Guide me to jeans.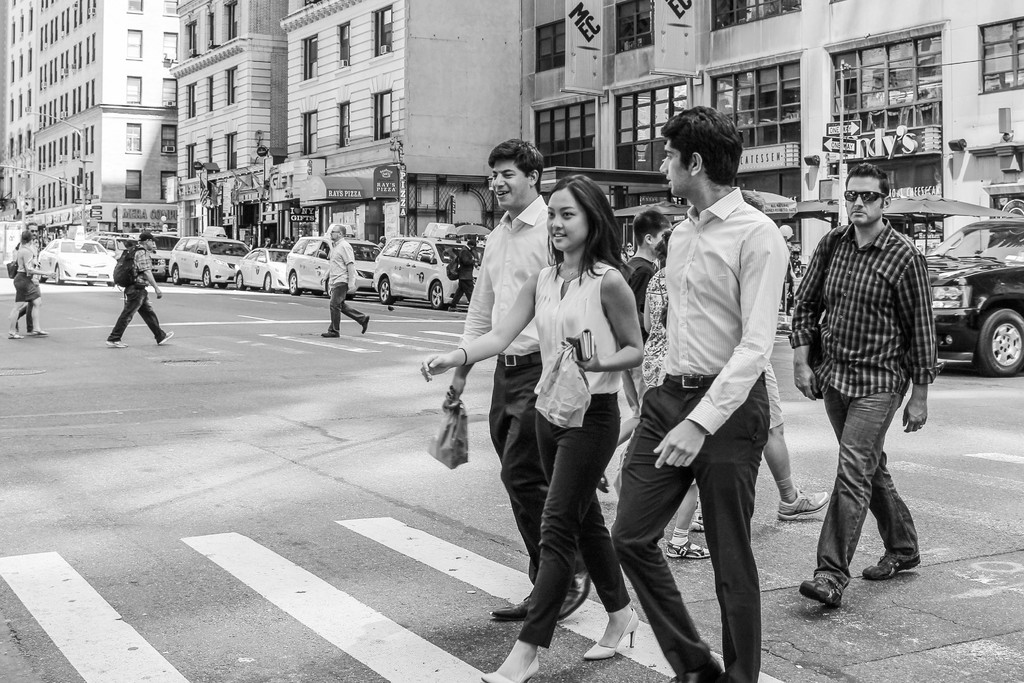
Guidance: 108:283:163:345.
